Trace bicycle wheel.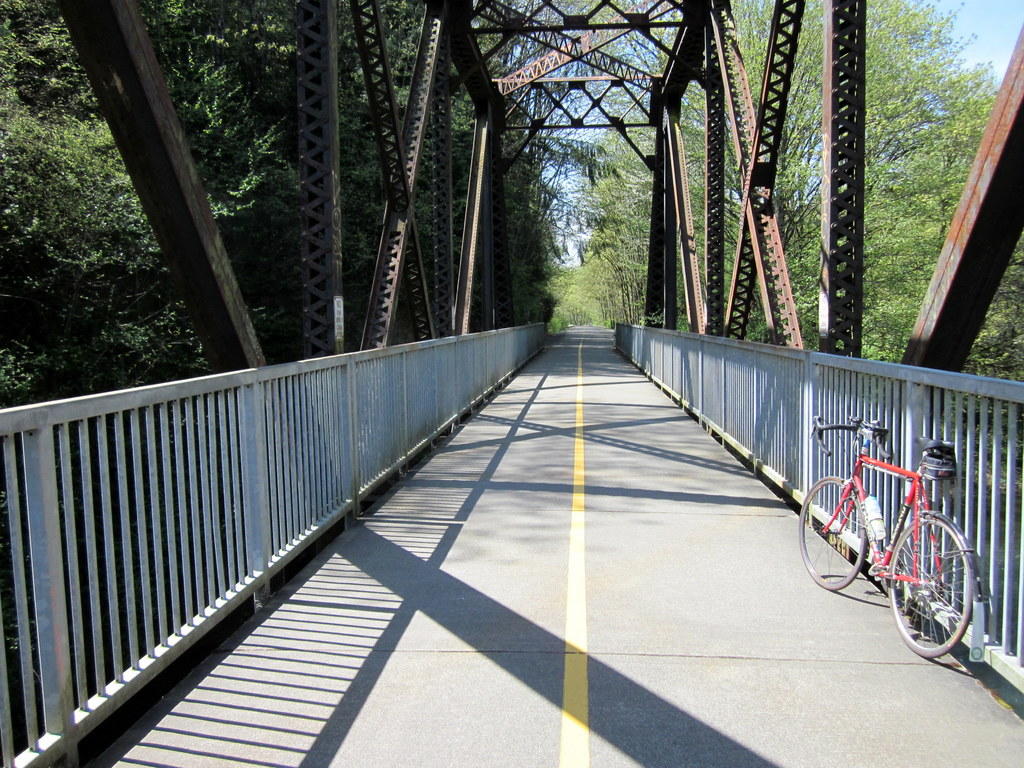
Traced to select_region(879, 518, 985, 662).
